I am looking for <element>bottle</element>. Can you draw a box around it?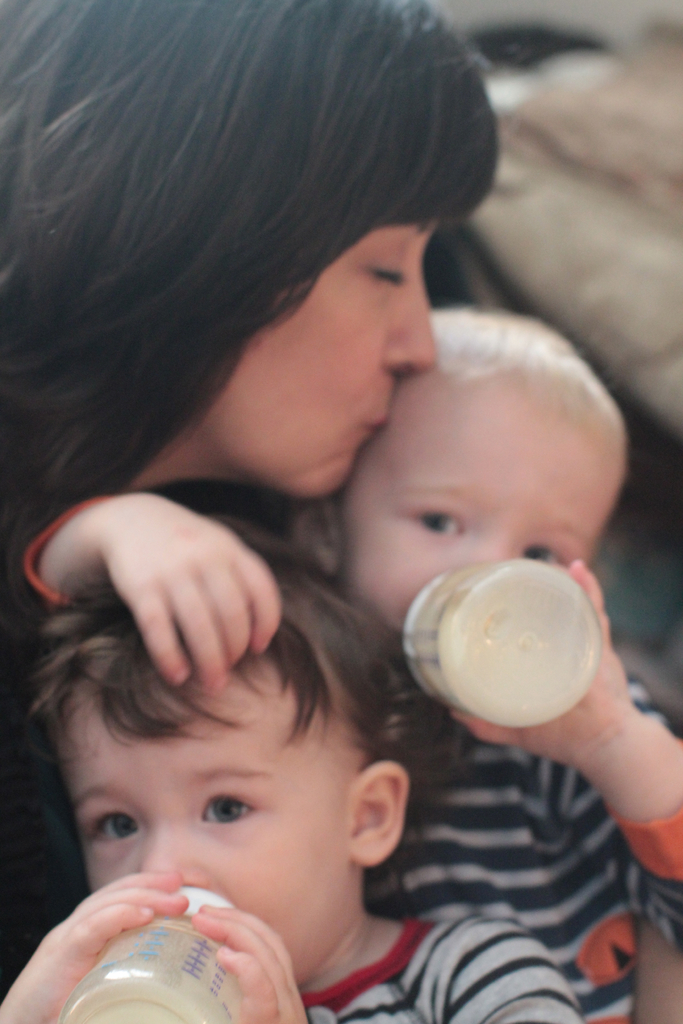
Sure, the bounding box is 404/559/608/730.
